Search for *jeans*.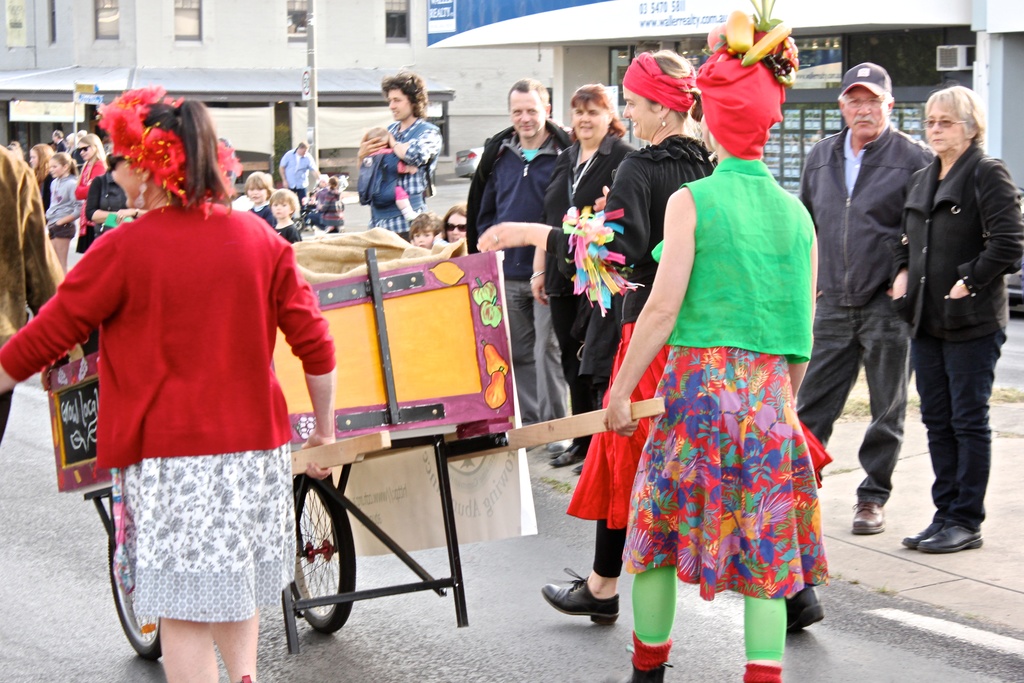
Found at 918 295 1012 564.
